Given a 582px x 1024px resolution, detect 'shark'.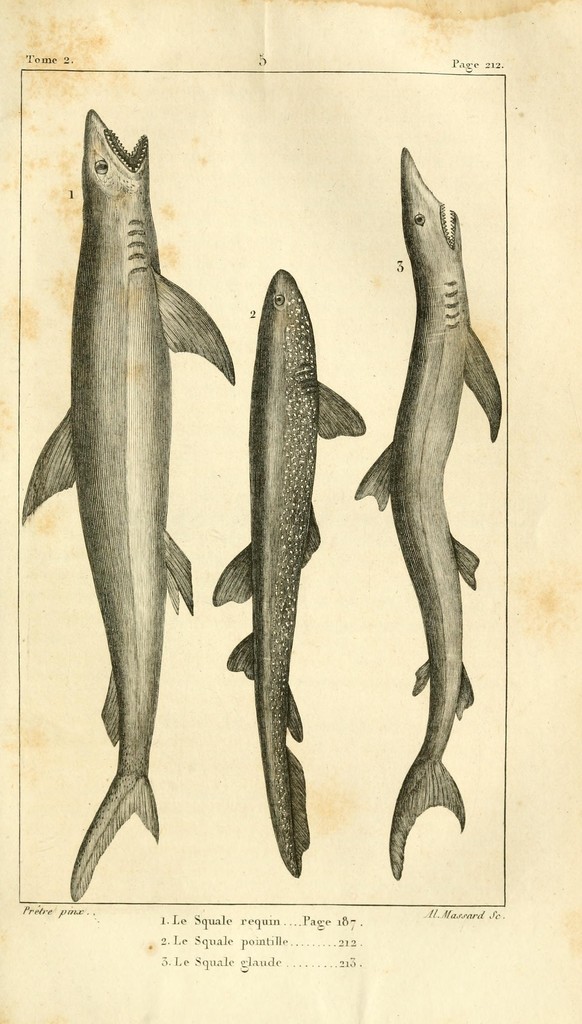
353/140/510/883.
